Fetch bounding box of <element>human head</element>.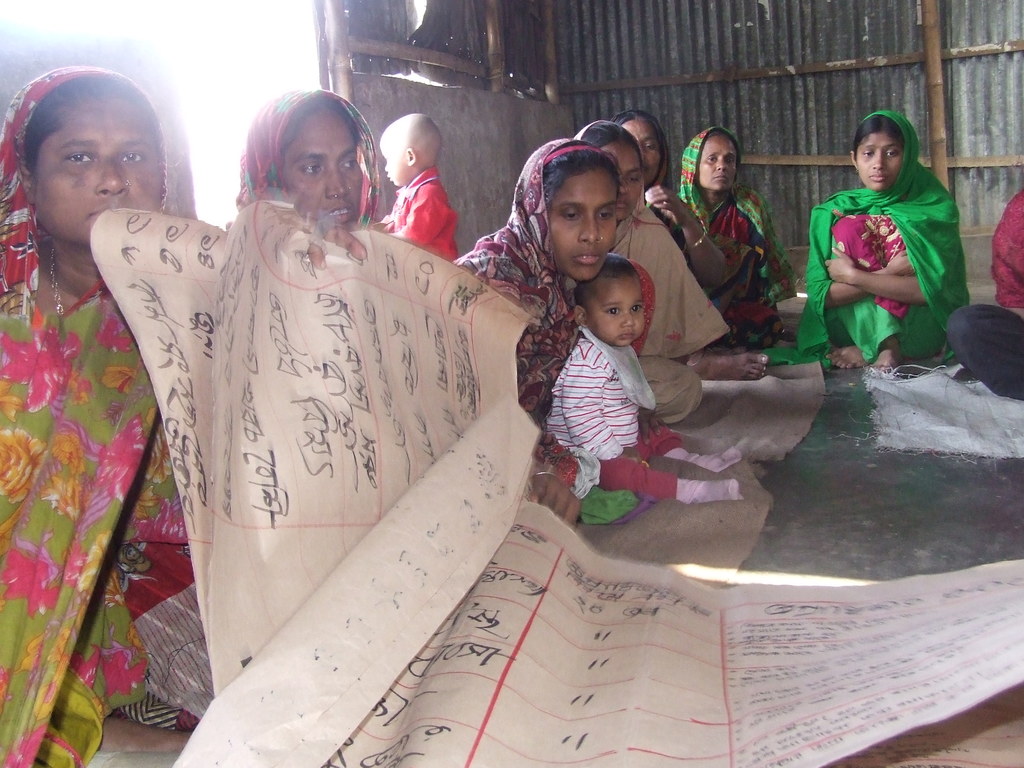
Bbox: 691,129,735,188.
